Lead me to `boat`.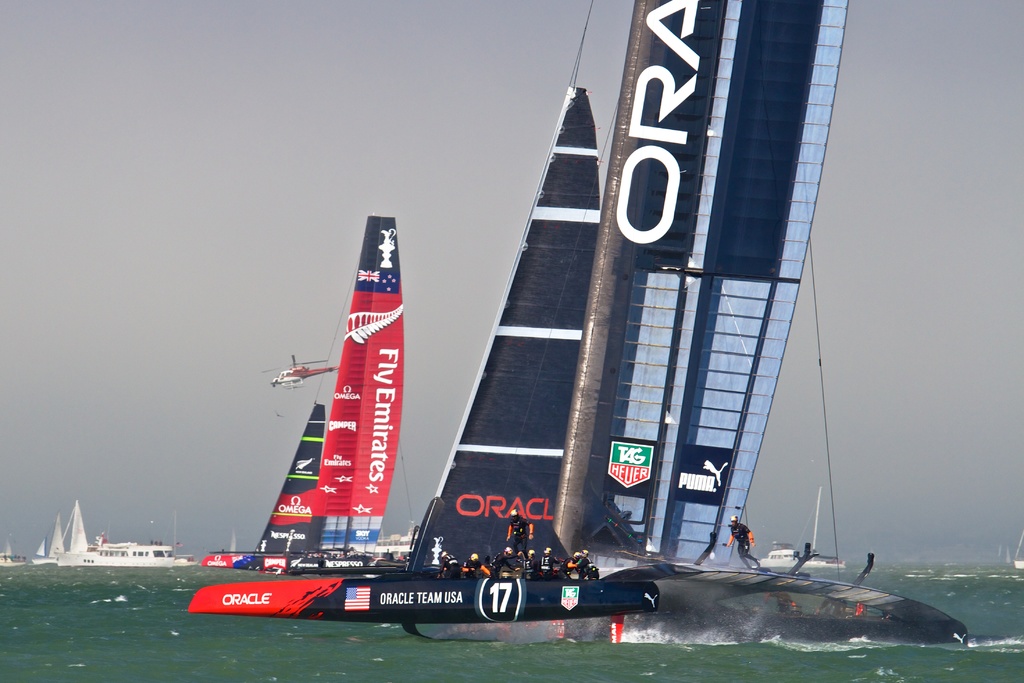
Lead to [x1=44, y1=491, x2=178, y2=567].
